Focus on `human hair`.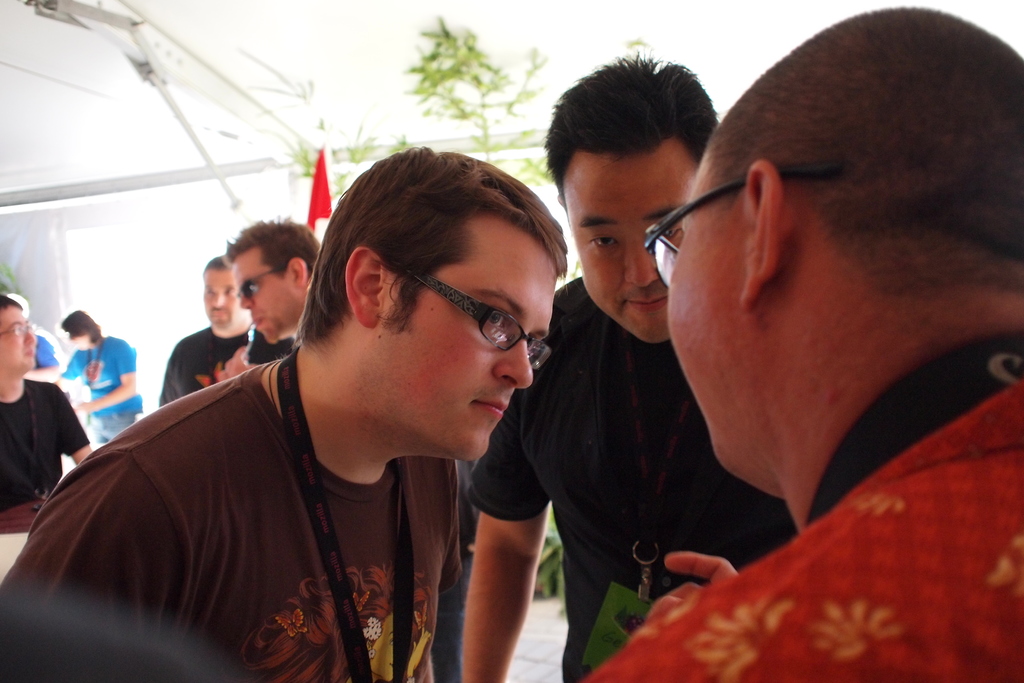
Focused at 202, 253, 238, 274.
